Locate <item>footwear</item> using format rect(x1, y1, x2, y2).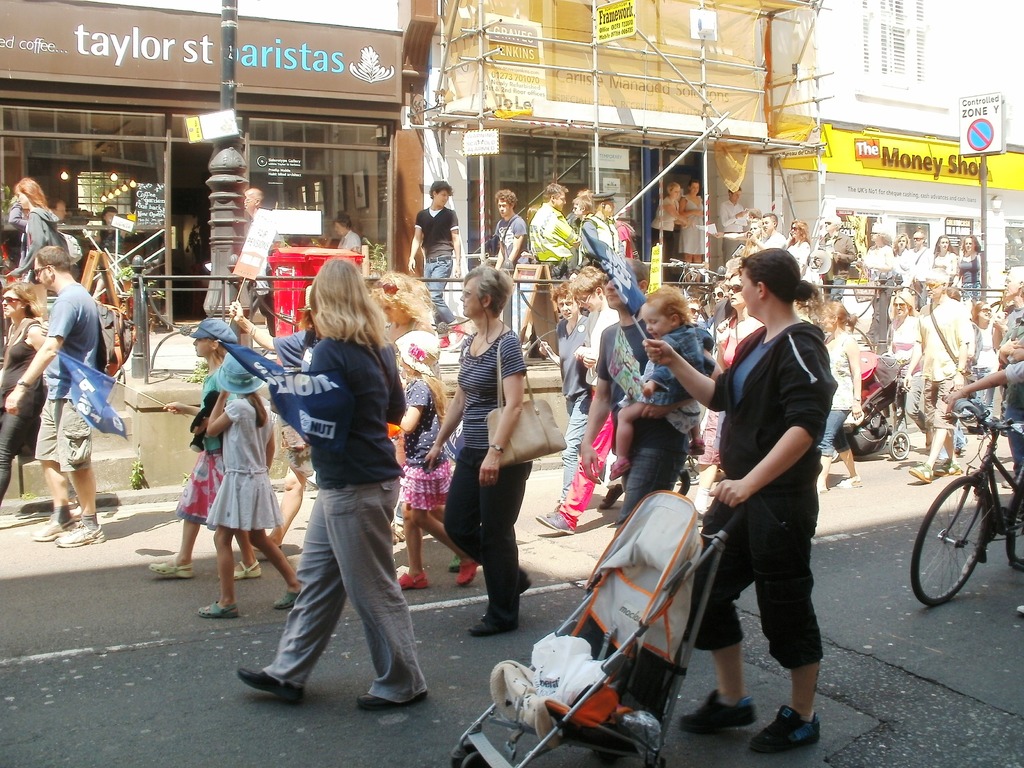
rect(148, 557, 197, 581).
